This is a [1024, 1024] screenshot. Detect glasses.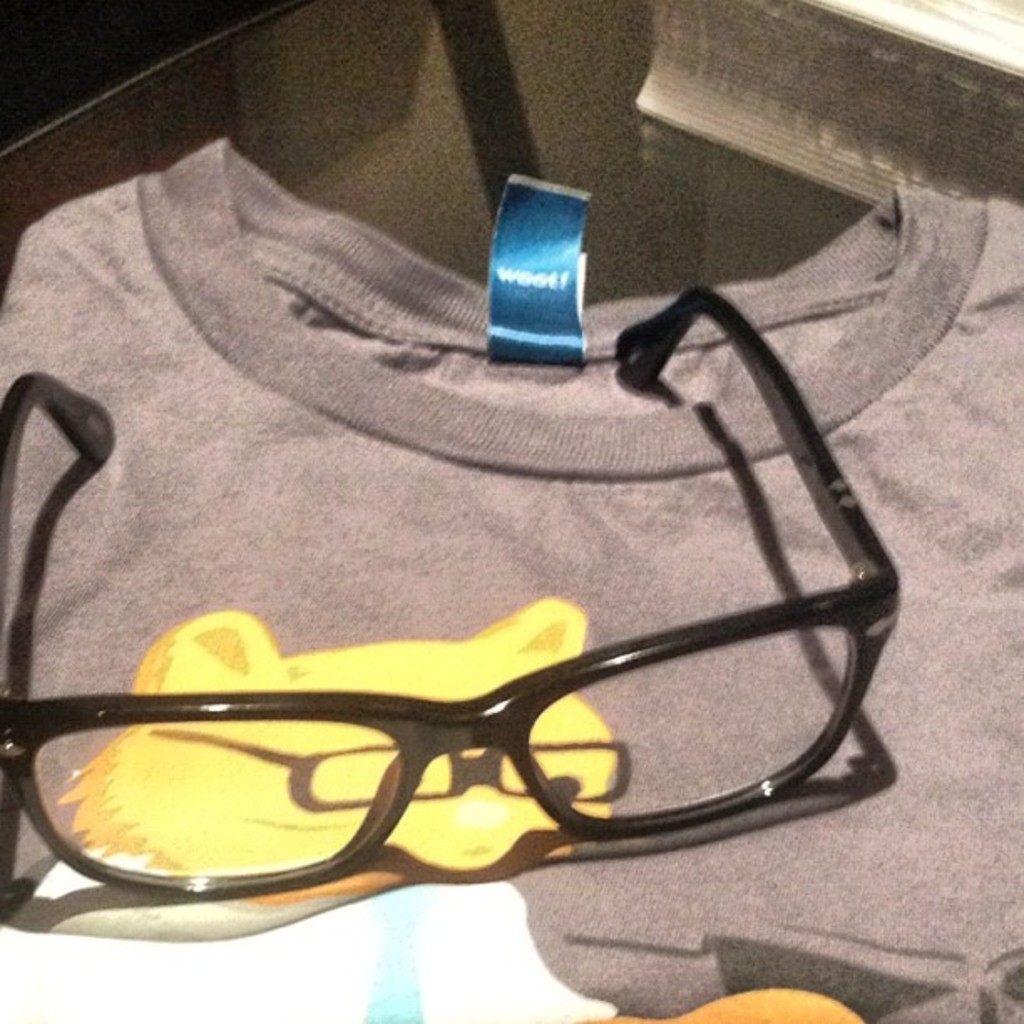
box(0, 276, 897, 899).
